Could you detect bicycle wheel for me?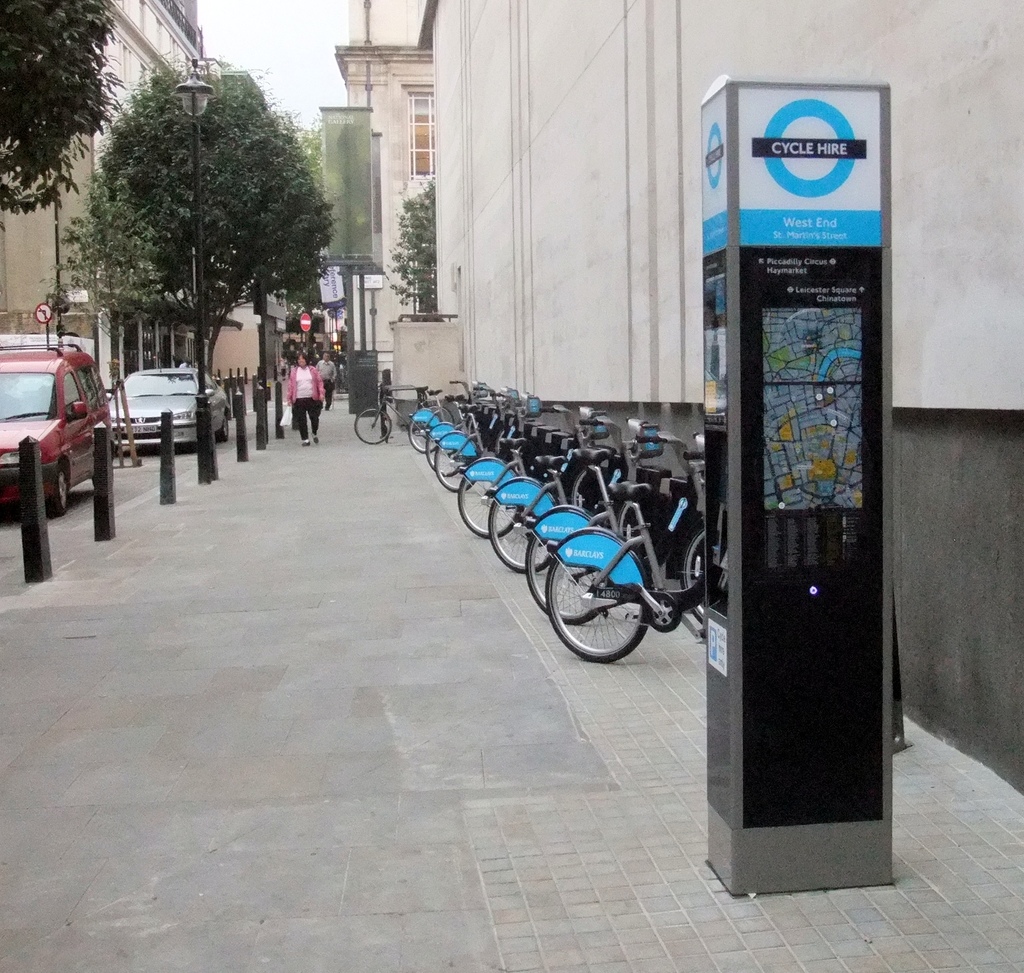
Detection result: select_region(355, 408, 392, 444).
